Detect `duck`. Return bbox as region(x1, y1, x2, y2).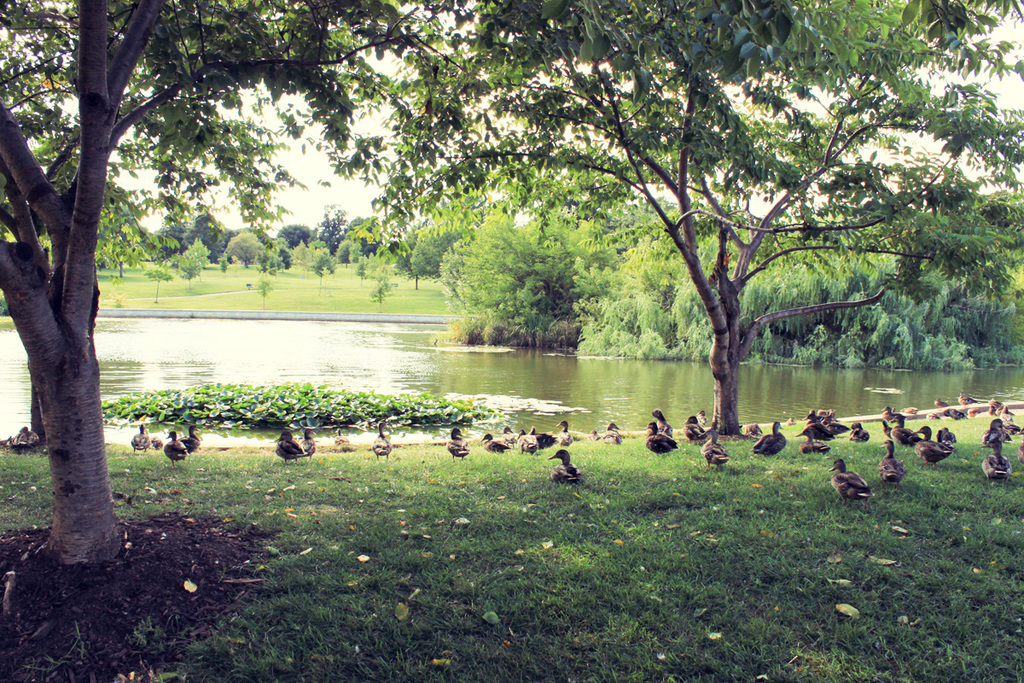
region(161, 429, 189, 464).
